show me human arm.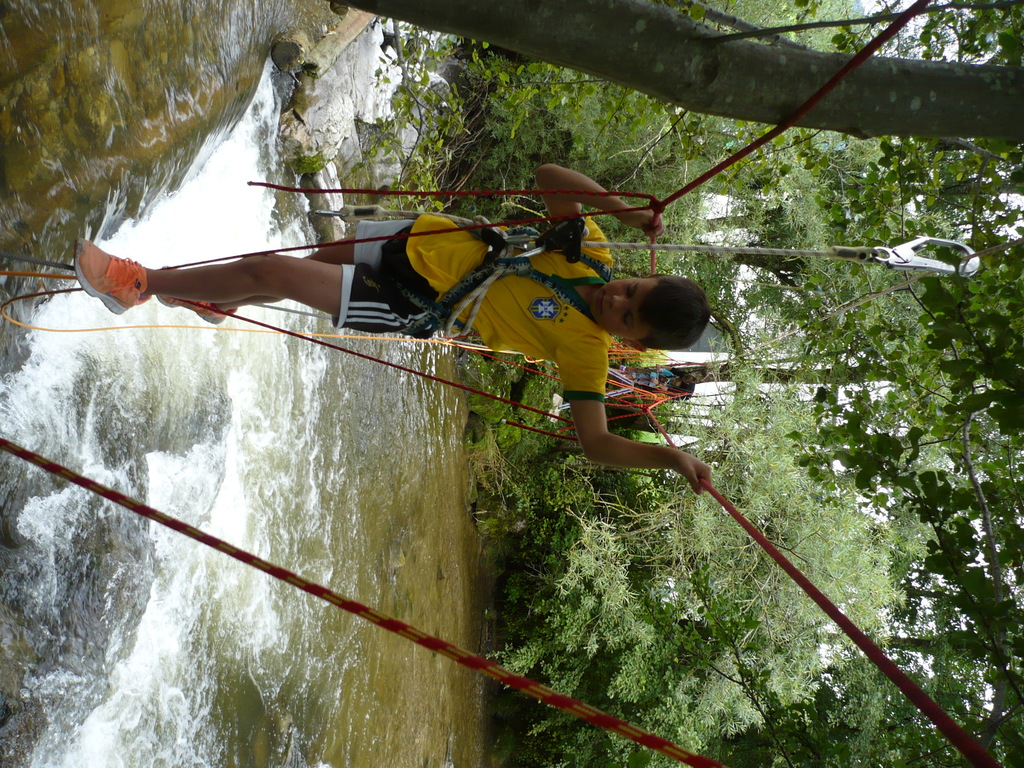
human arm is here: BBox(545, 163, 662, 228).
